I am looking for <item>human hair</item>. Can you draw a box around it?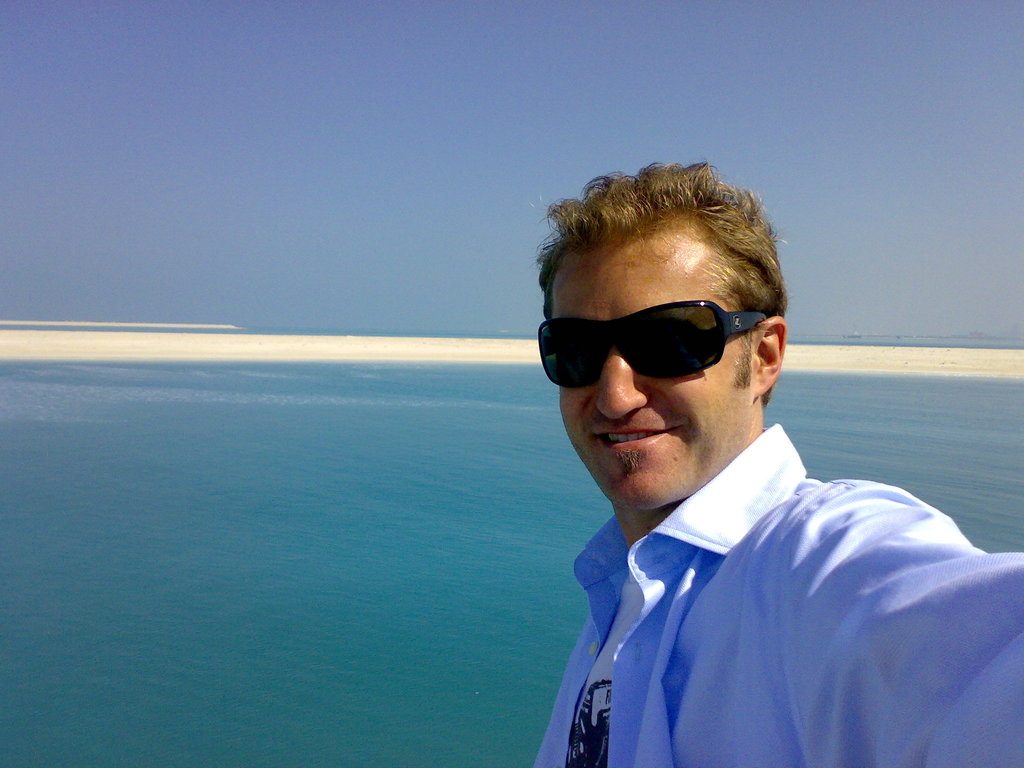
Sure, the bounding box is 536:154:783:388.
